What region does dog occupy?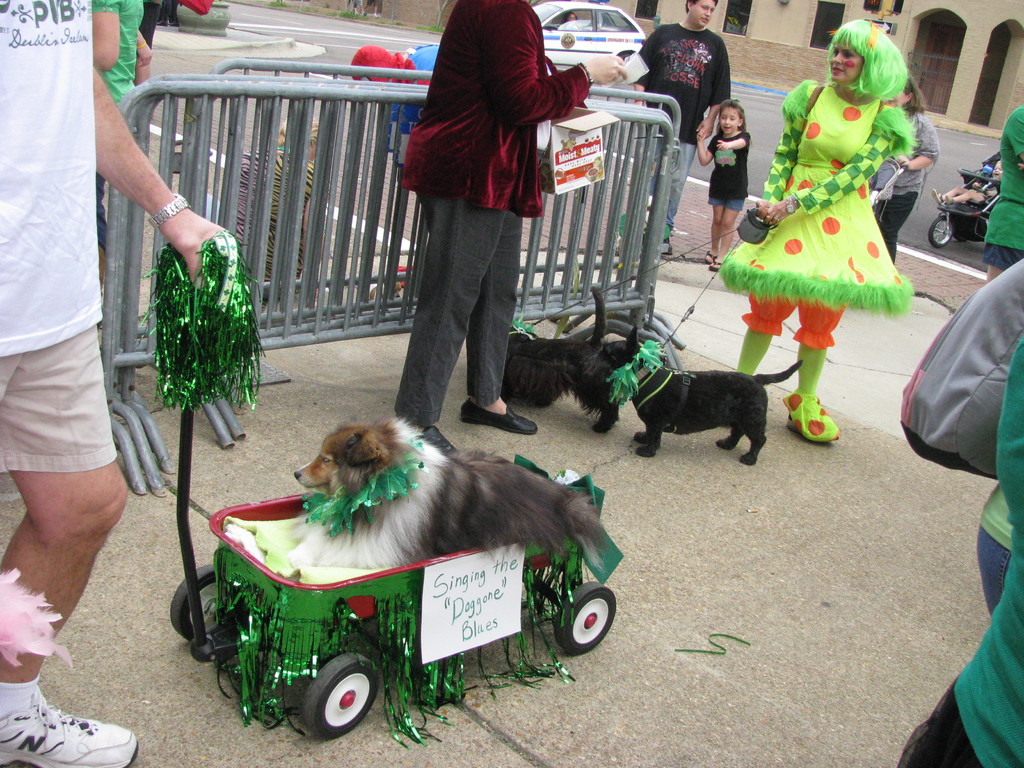
287, 417, 607, 567.
